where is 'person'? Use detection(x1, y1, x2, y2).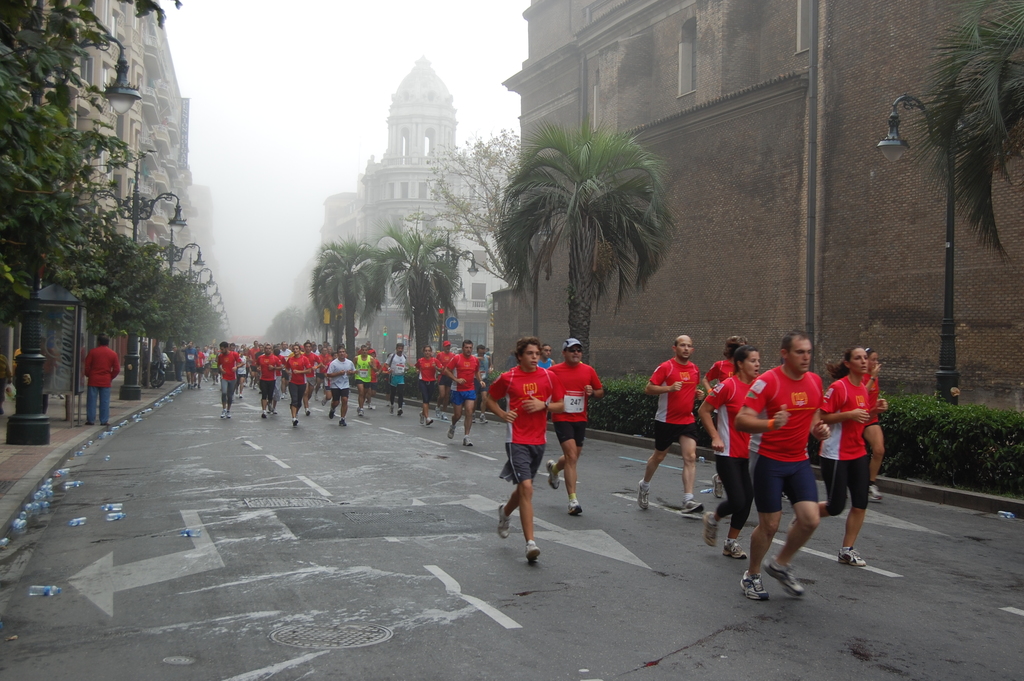
detection(643, 335, 700, 510).
